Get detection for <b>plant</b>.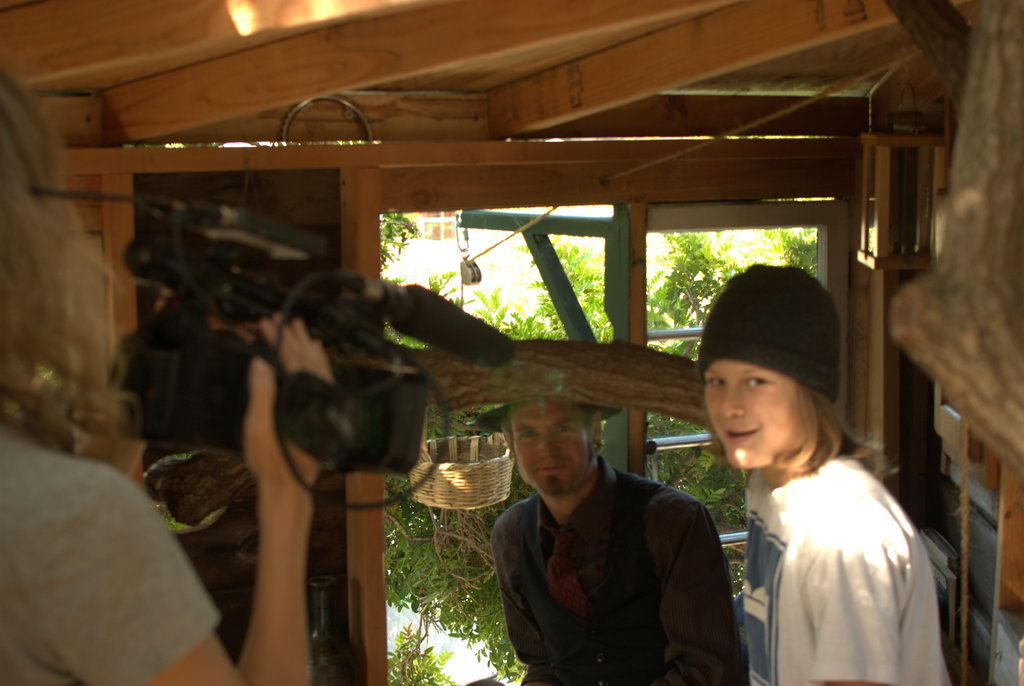
Detection: (x1=376, y1=206, x2=424, y2=270).
